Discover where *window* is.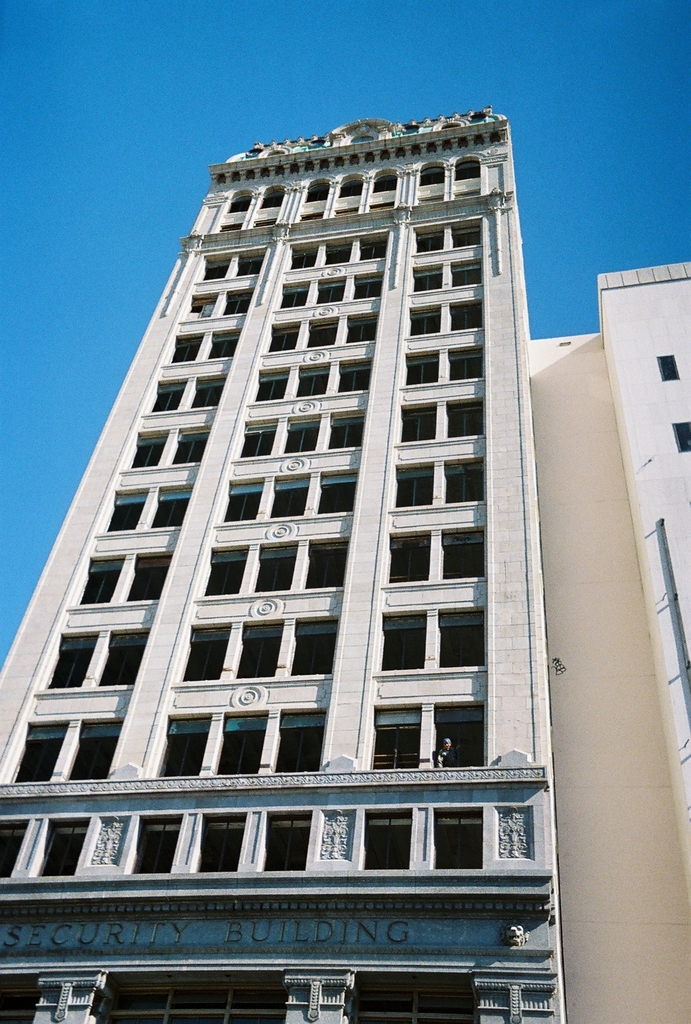
Discovered at [left=306, top=317, right=338, bottom=347].
